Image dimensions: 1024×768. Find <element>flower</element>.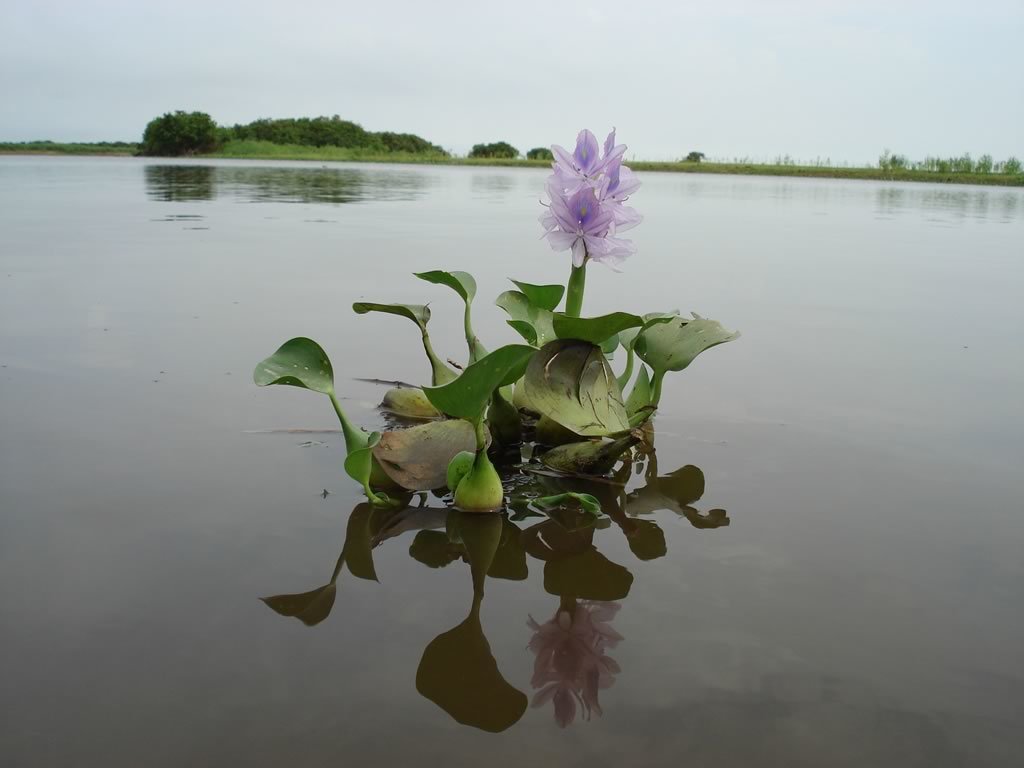
[x1=536, y1=115, x2=643, y2=275].
